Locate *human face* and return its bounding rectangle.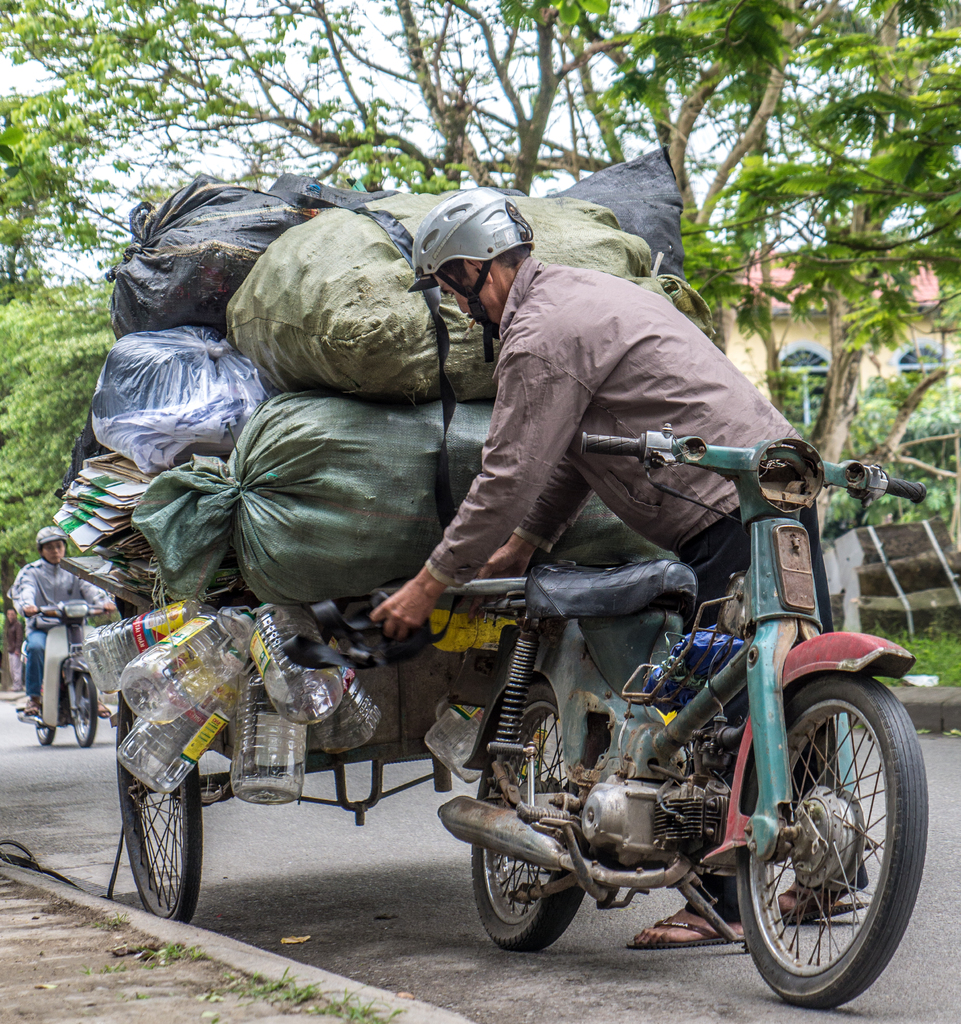
<bbox>41, 539, 67, 562</bbox>.
